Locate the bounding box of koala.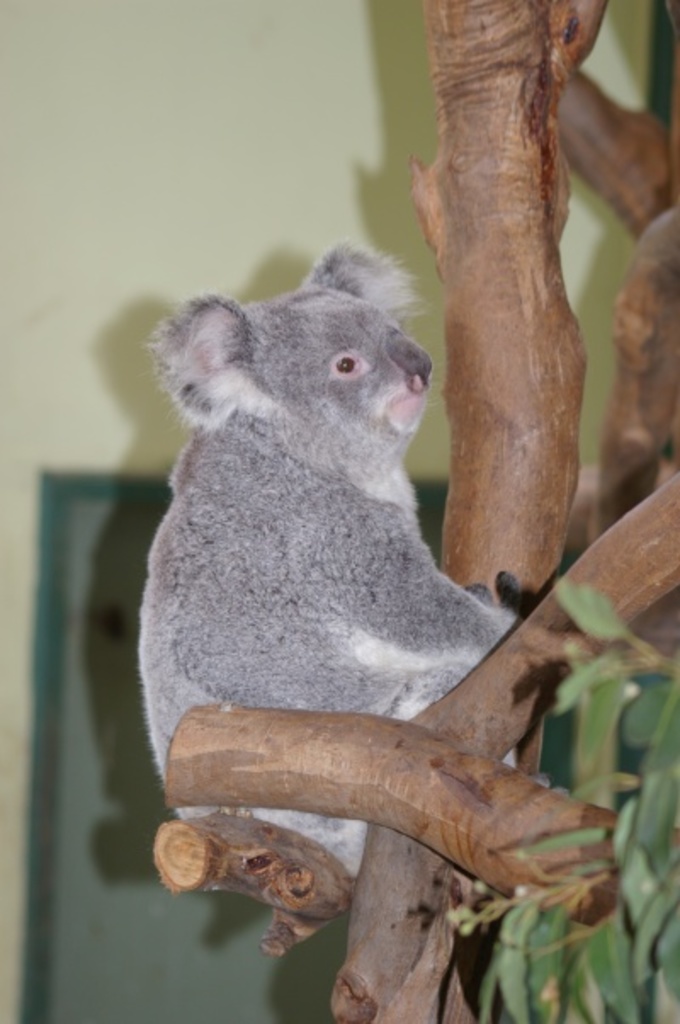
Bounding box: locate(136, 243, 544, 873).
